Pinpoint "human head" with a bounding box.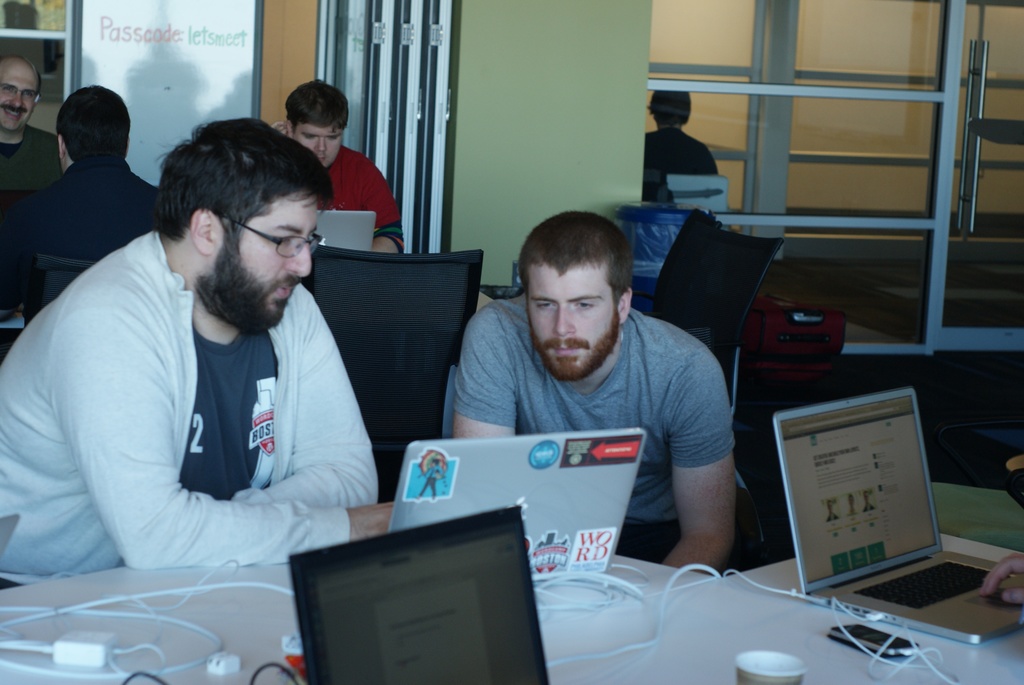
0 57 44 136.
